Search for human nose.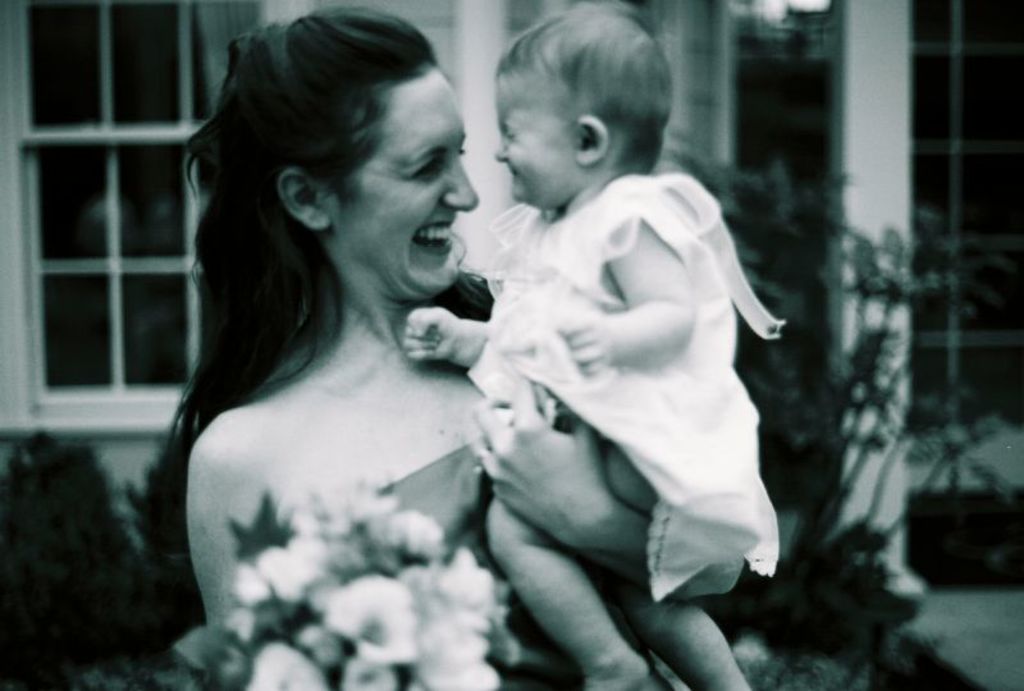
Found at [left=488, top=127, right=507, bottom=163].
